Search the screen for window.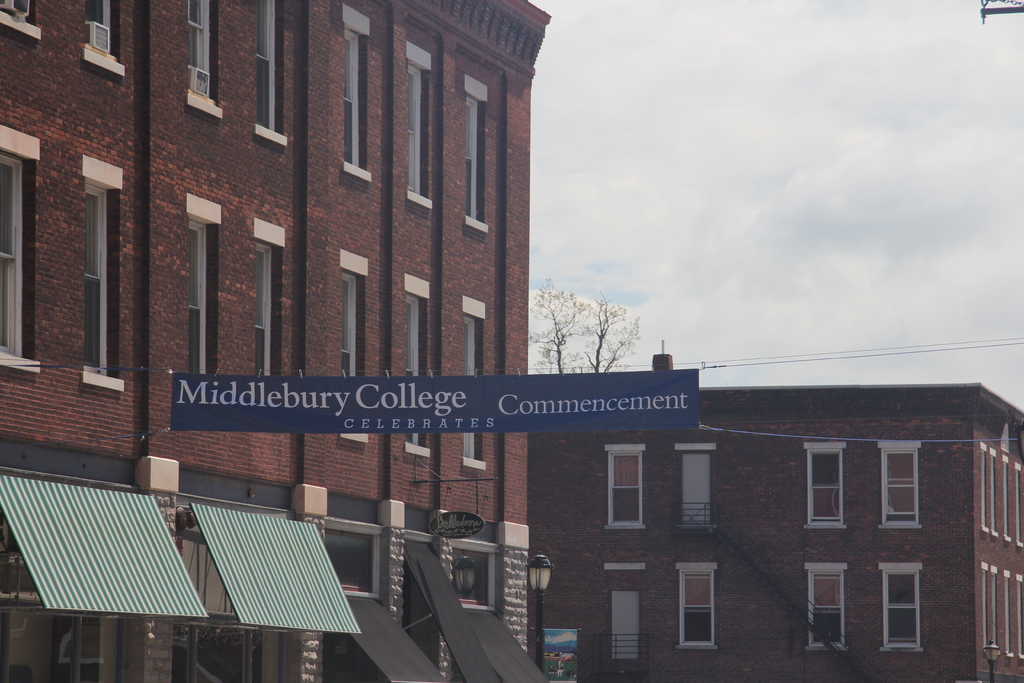
Found at pyautogui.locateOnScreen(808, 440, 847, 529).
